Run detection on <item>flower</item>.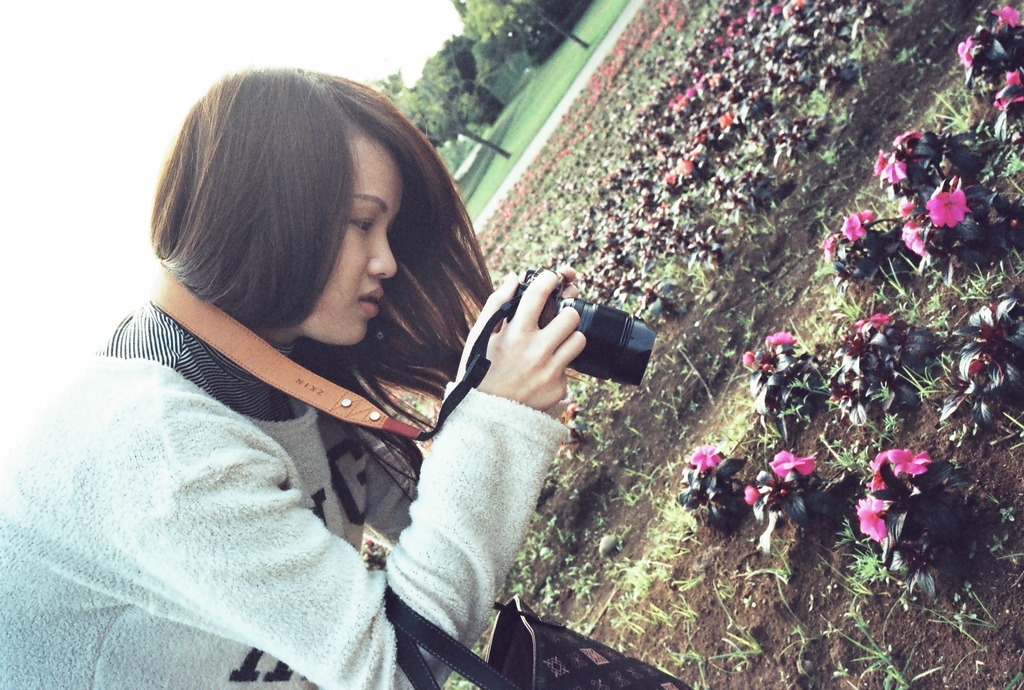
Result: 955, 29, 972, 72.
